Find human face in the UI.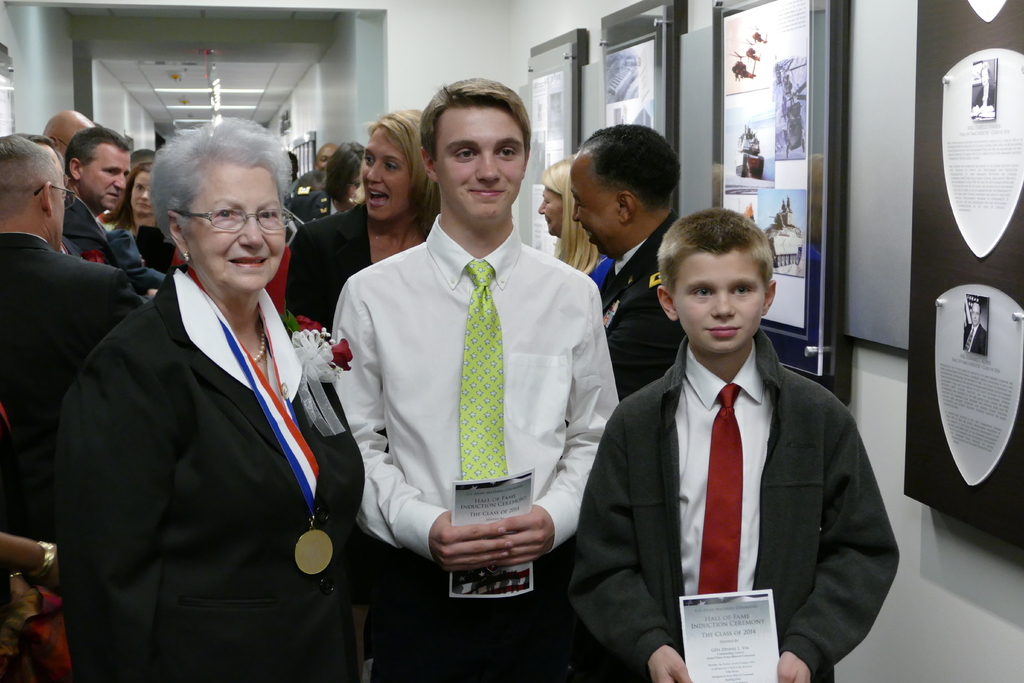
UI element at [left=80, top=145, right=131, bottom=206].
